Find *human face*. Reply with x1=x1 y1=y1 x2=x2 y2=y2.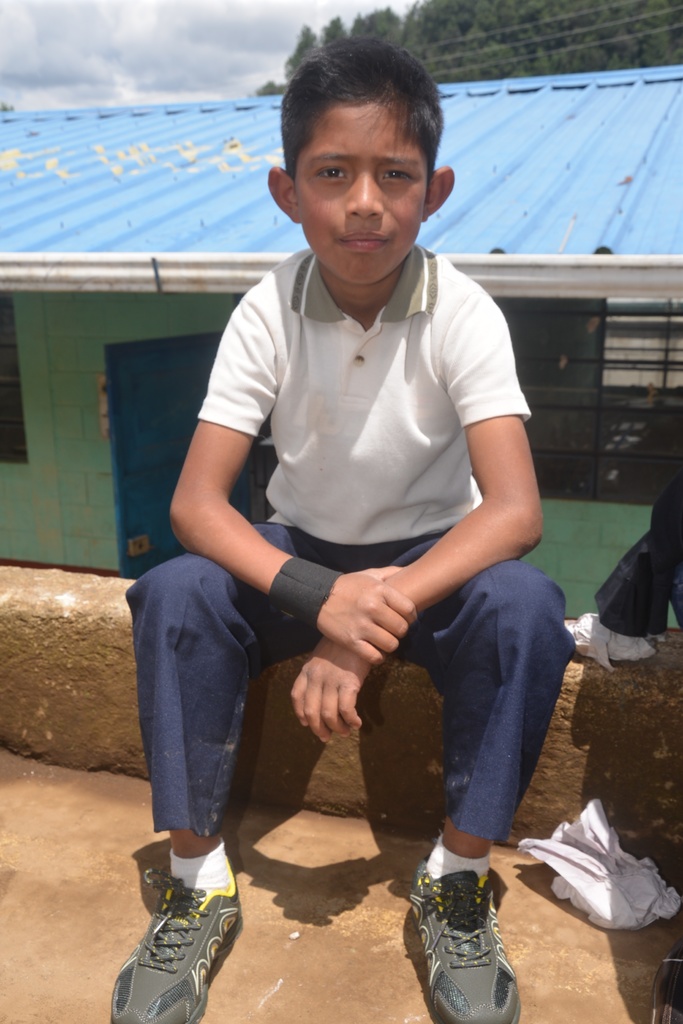
x1=297 y1=99 x2=423 y2=284.
